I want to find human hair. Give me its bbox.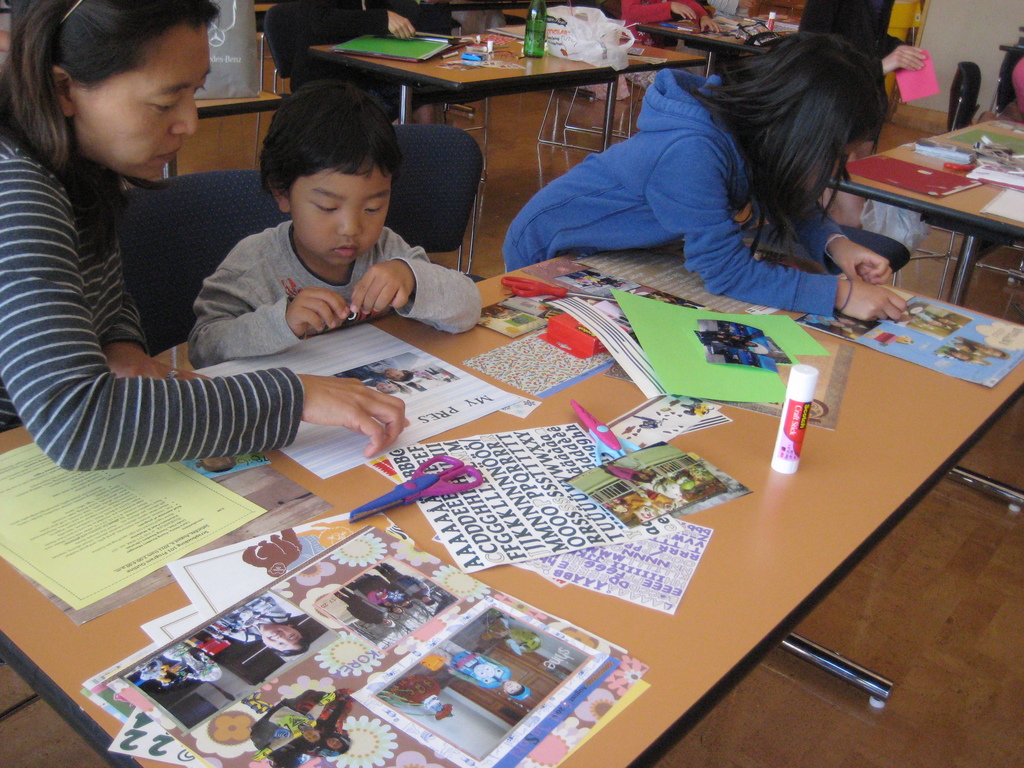
260:74:406:204.
